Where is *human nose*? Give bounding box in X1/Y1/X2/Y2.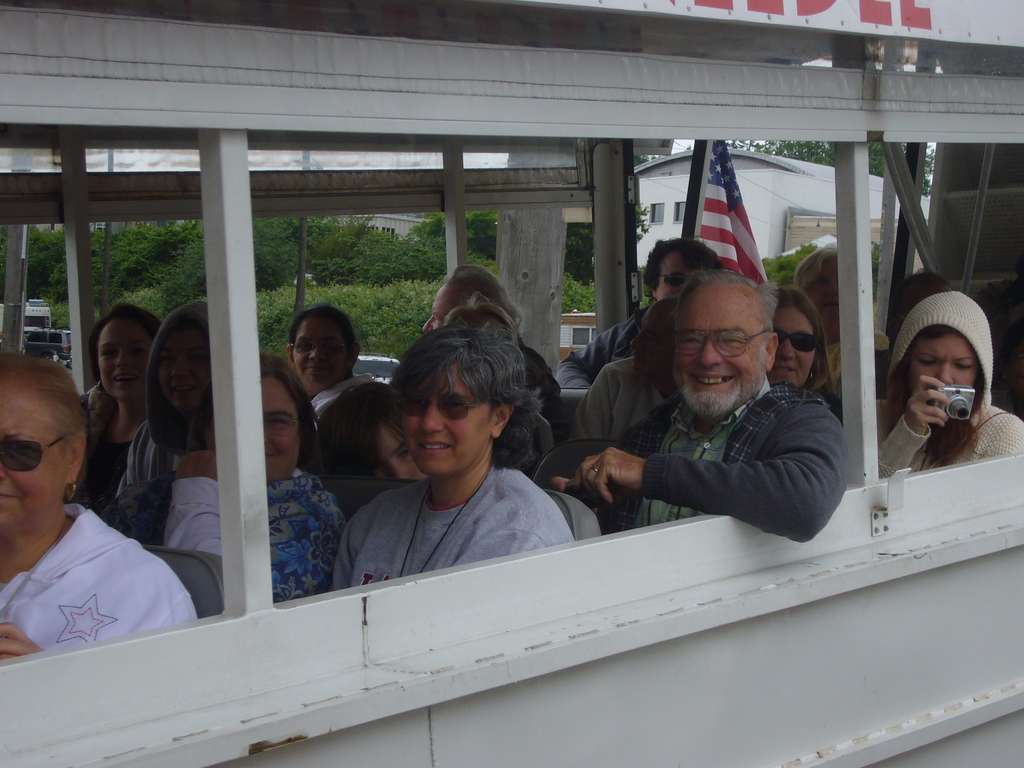
308/347/326/363.
